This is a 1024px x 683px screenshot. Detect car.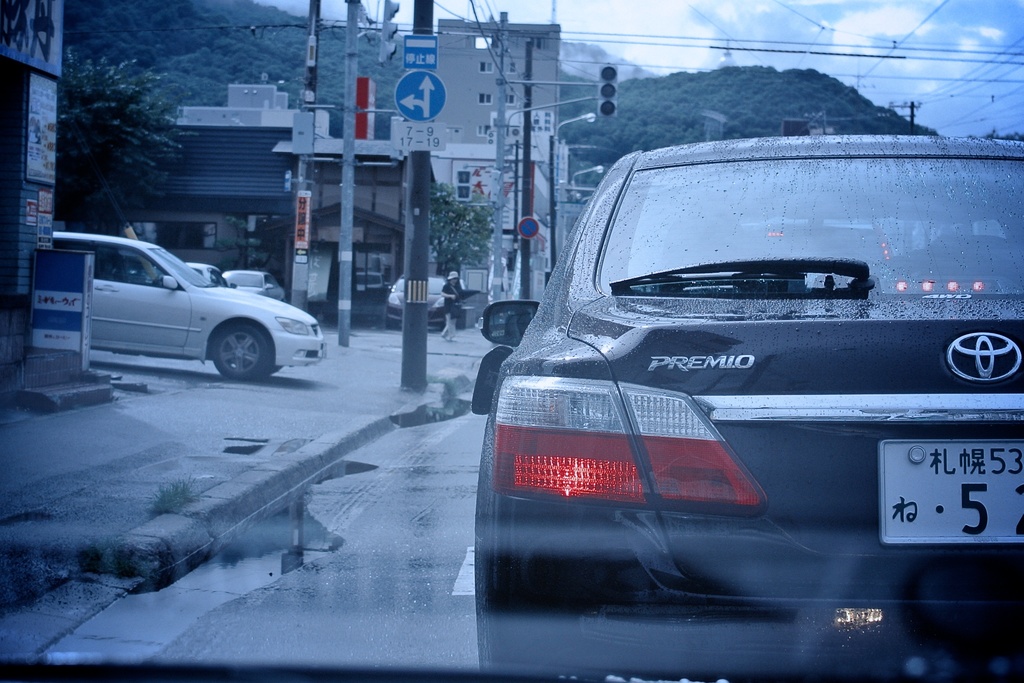
l=225, t=270, r=286, b=301.
